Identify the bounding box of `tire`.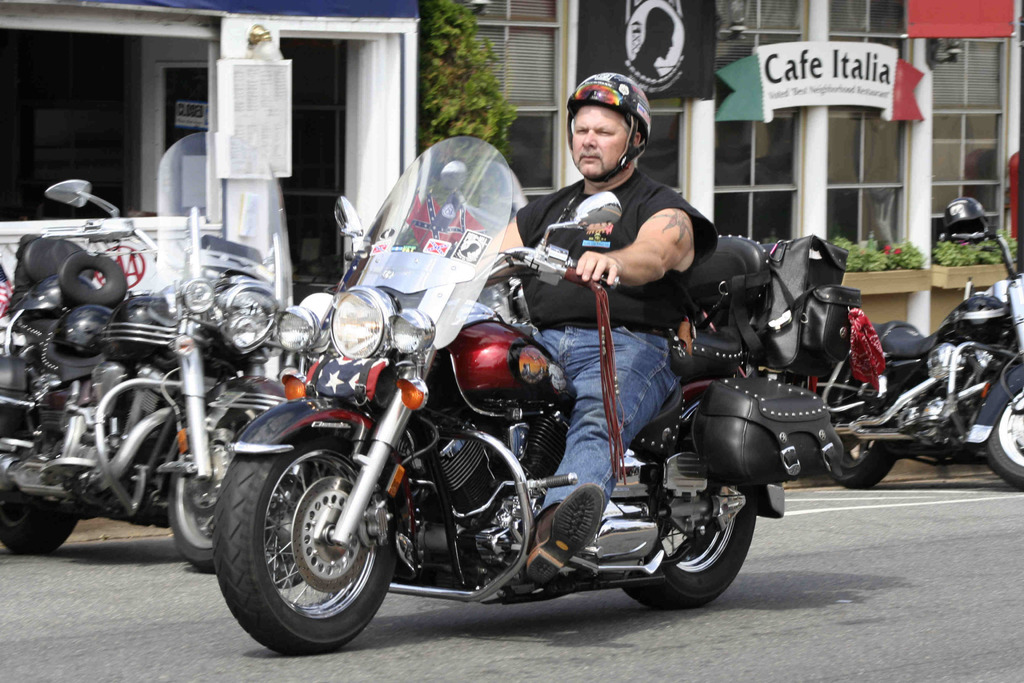
detection(974, 356, 1023, 494).
